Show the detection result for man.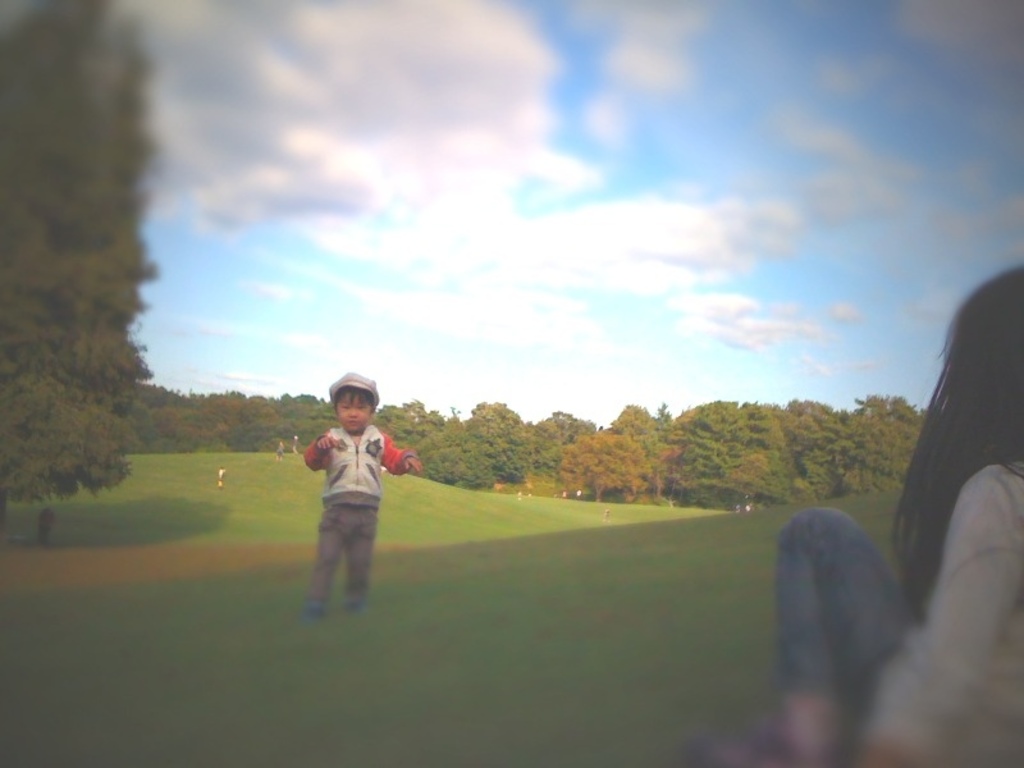
pyautogui.locateOnScreen(287, 376, 402, 623).
